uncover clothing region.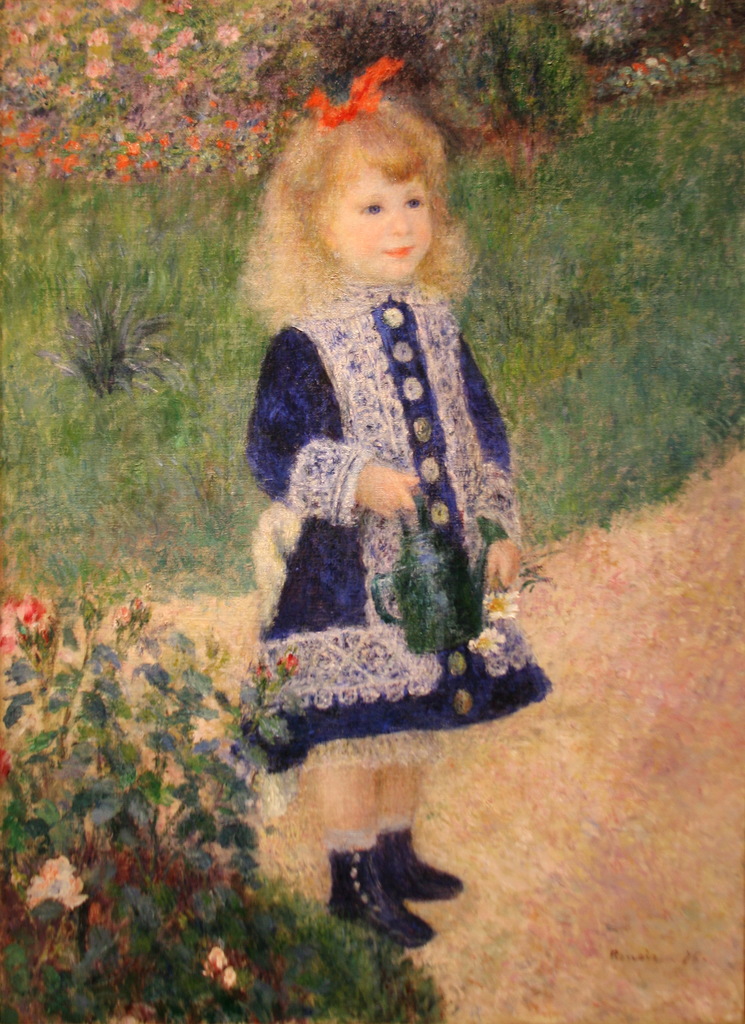
Uncovered: bbox=(214, 279, 559, 820).
